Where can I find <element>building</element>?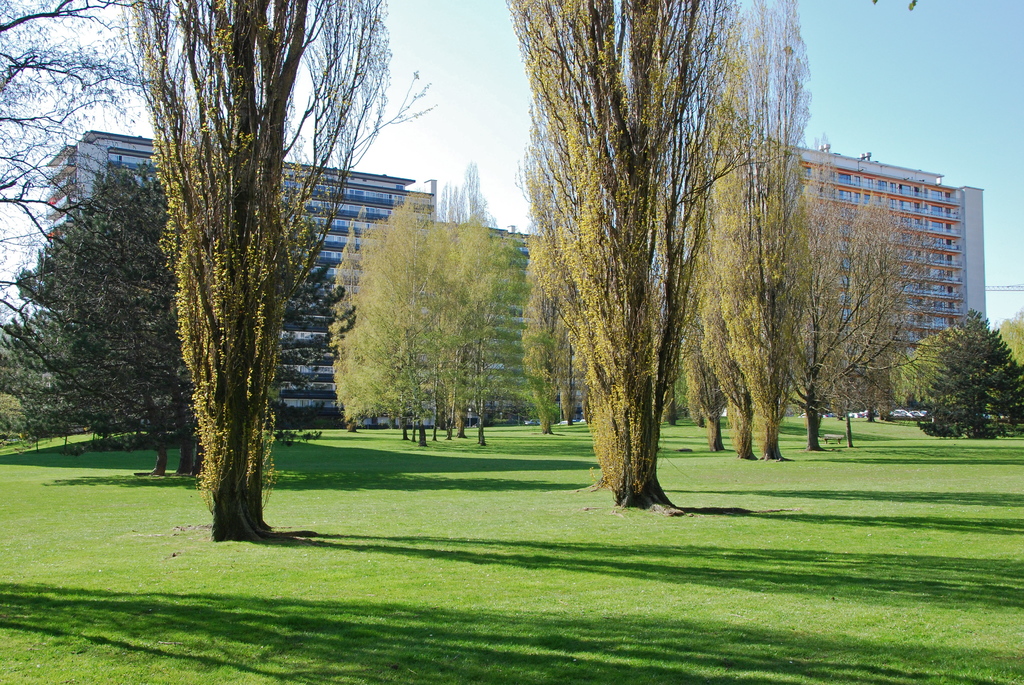
You can find it at 41, 129, 617, 430.
